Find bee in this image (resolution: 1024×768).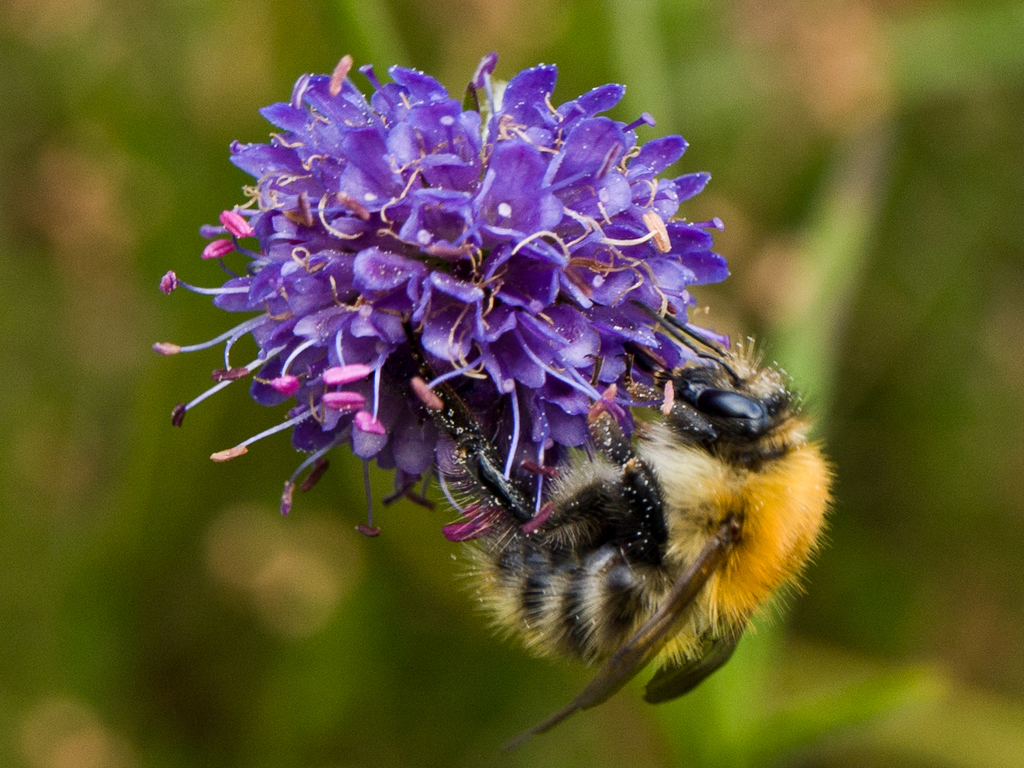
[left=402, top=315, right=830, bottom=761].
